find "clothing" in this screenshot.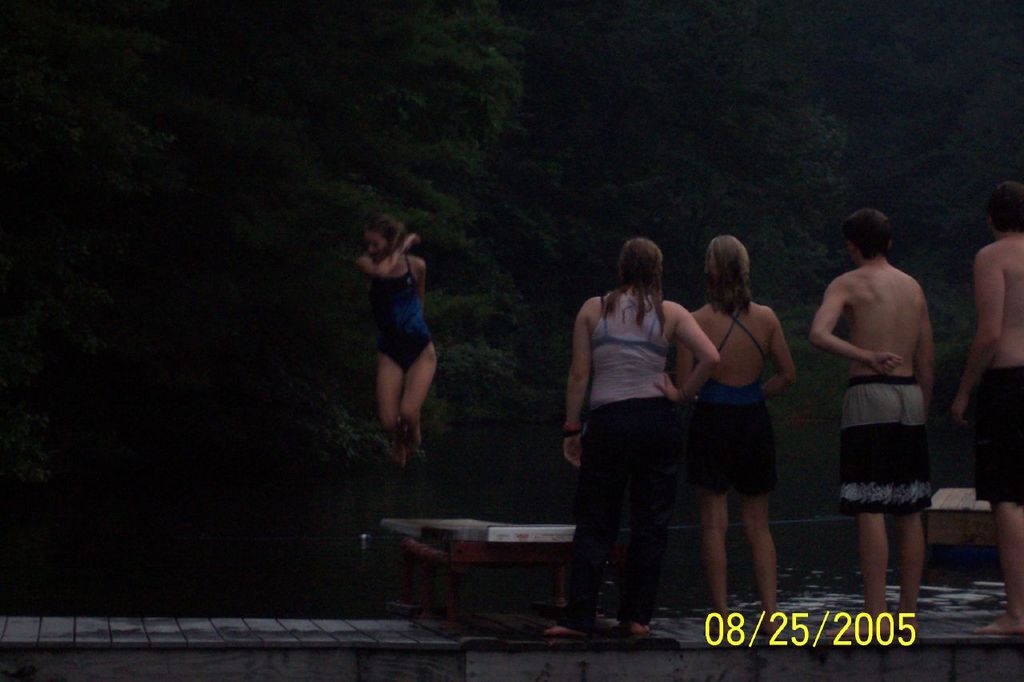
The bounding box for "clothing" is l=975, t=353, r=1023, b=506.
